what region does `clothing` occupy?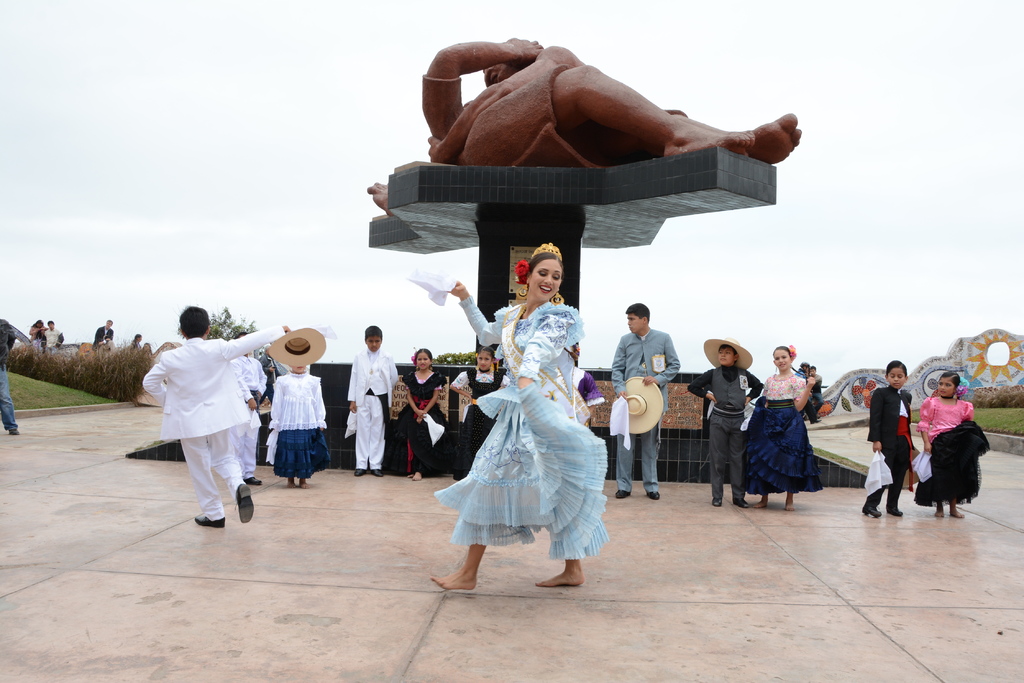
box=[275, 371, 327, 479].
